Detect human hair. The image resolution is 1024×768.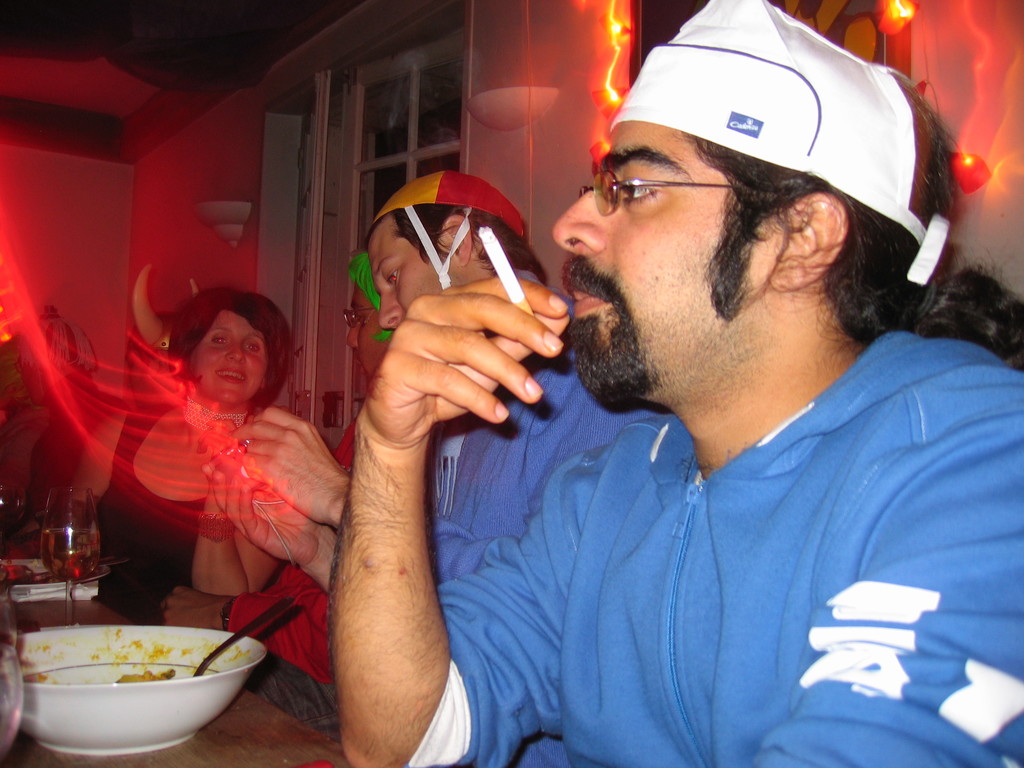
<bbox>675, 73, 1023, 355</bbox>.
